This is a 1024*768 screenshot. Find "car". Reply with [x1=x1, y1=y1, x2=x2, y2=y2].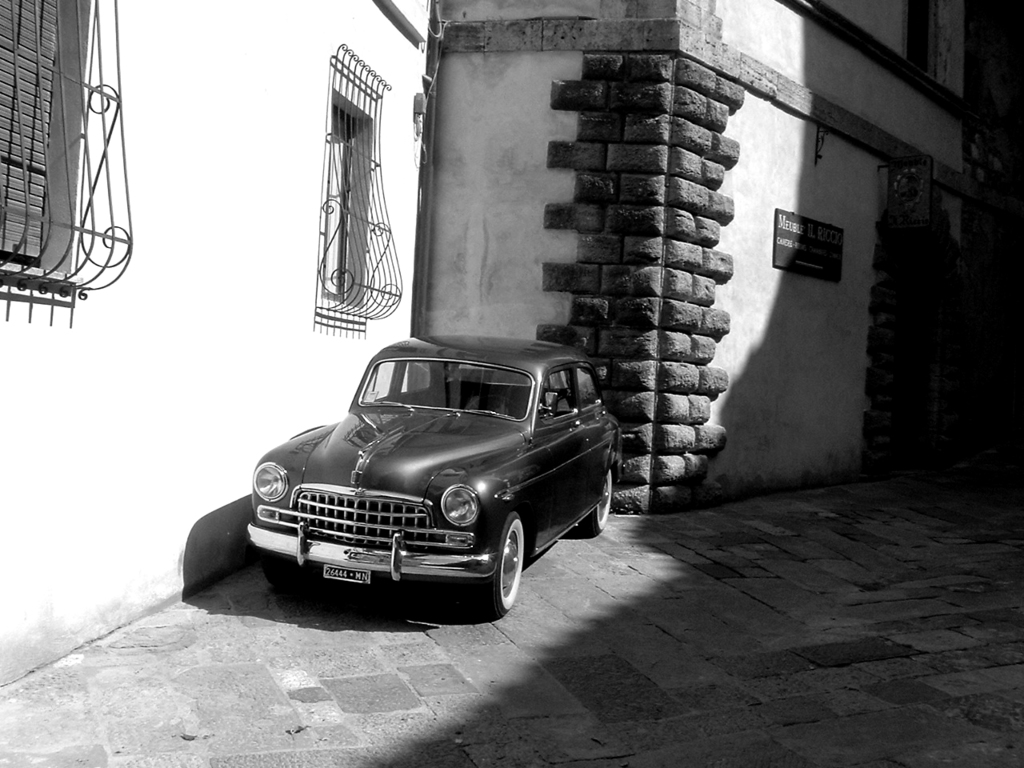
[x1=233, y1=331, x2=613, y2=623].
